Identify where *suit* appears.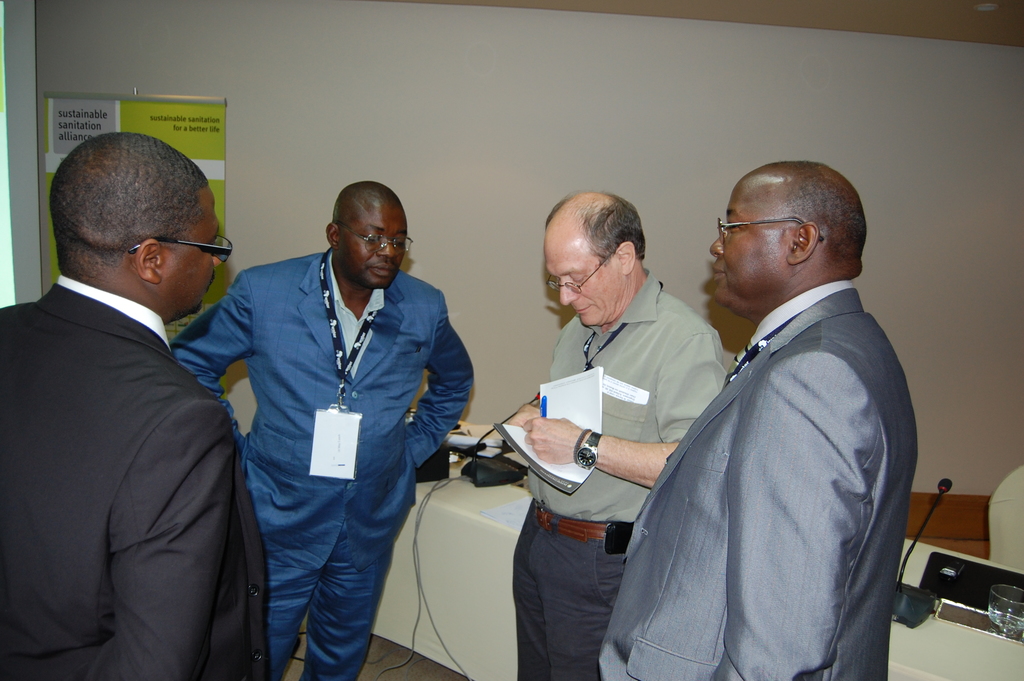
Appears at crop(170, 249, 473, 680).
